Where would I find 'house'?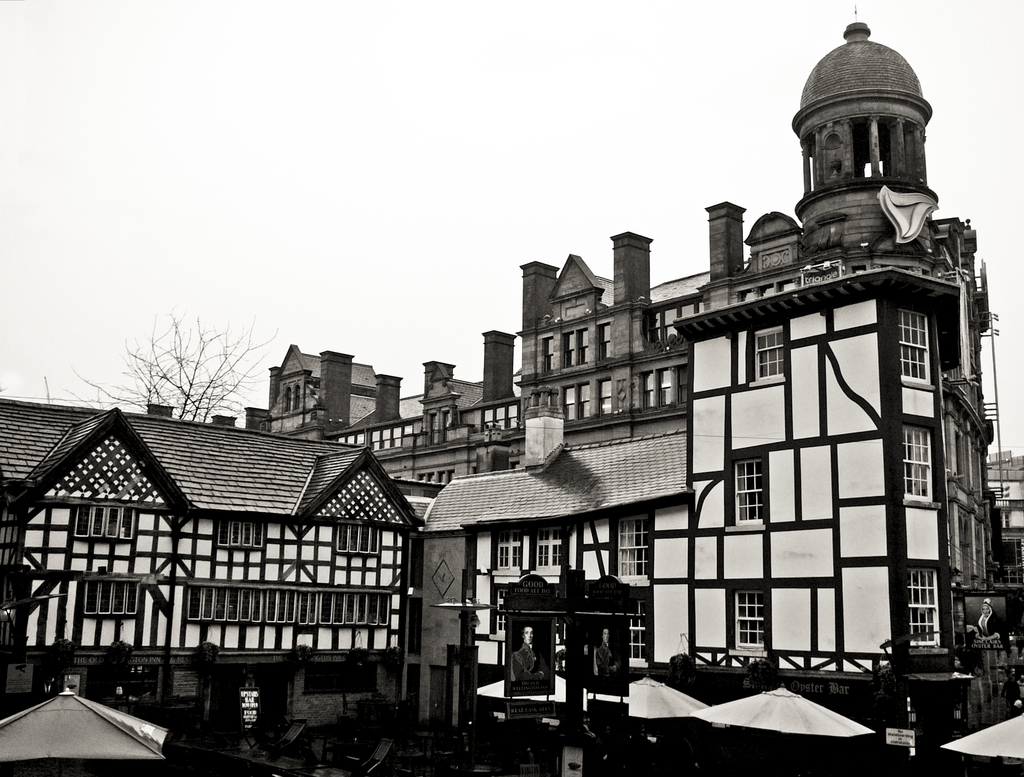
At x1=1 y1=394 x2=469 y2=760.
